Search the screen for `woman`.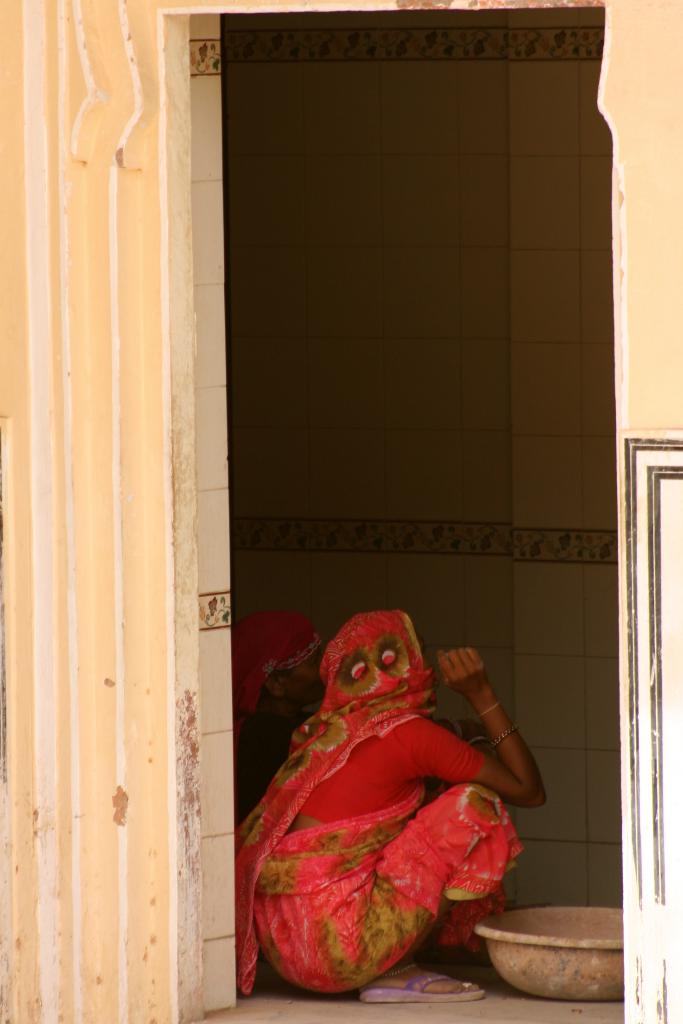
Found at box=[232, 609, 323, 817].
